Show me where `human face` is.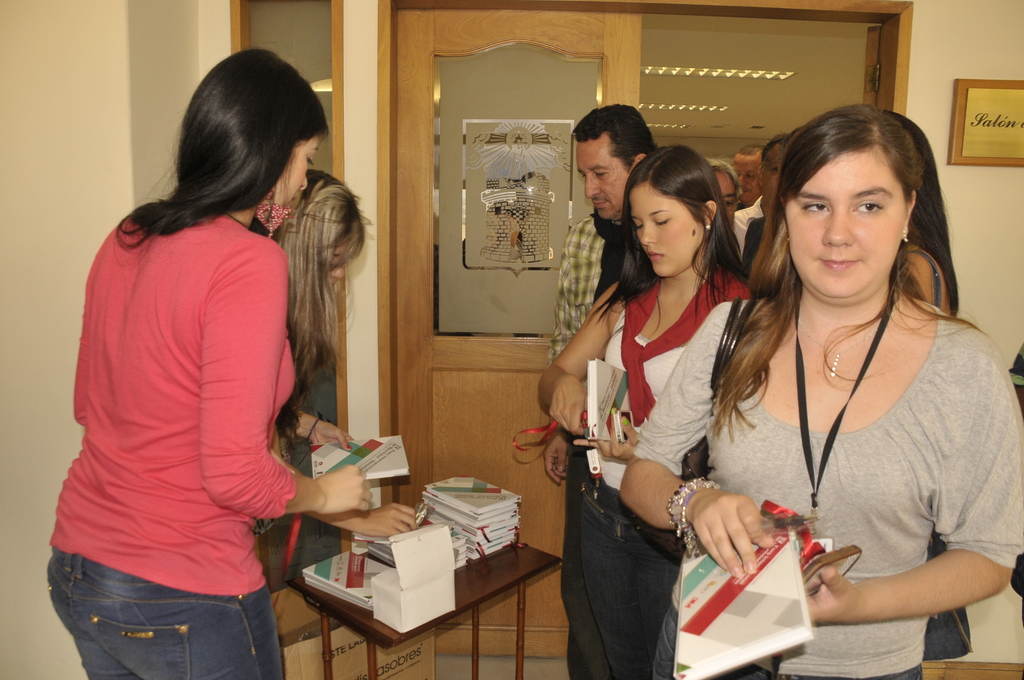
`human face` is at x1=764, y1=144, x2=780, y2=198.
